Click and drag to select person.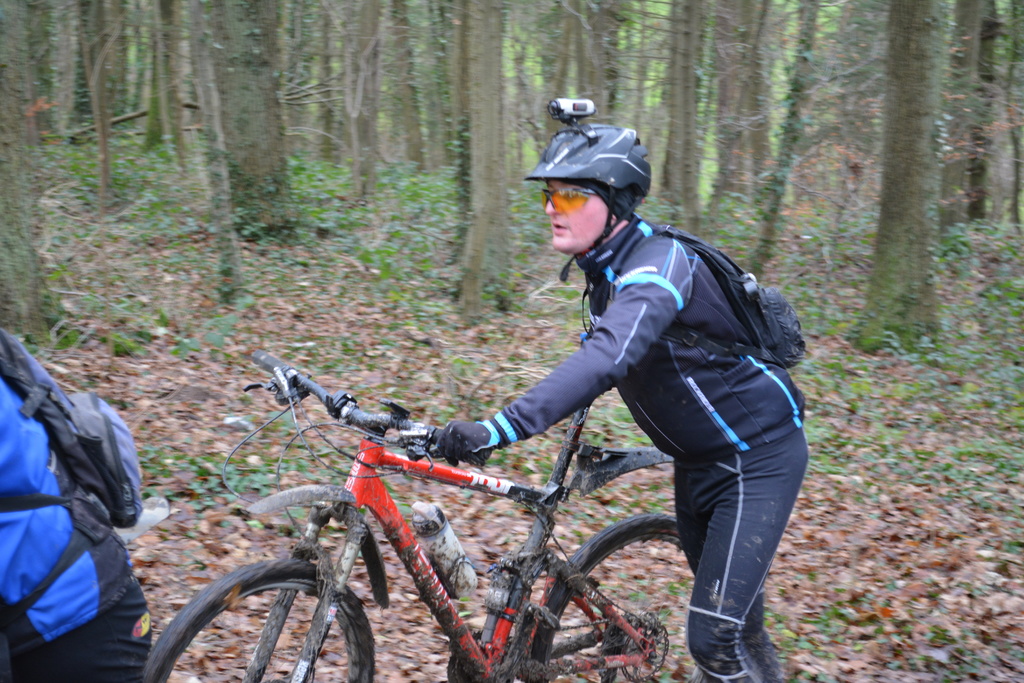
Selection: pyautogui.locateOnScreen(0, 318, 163, 682).
